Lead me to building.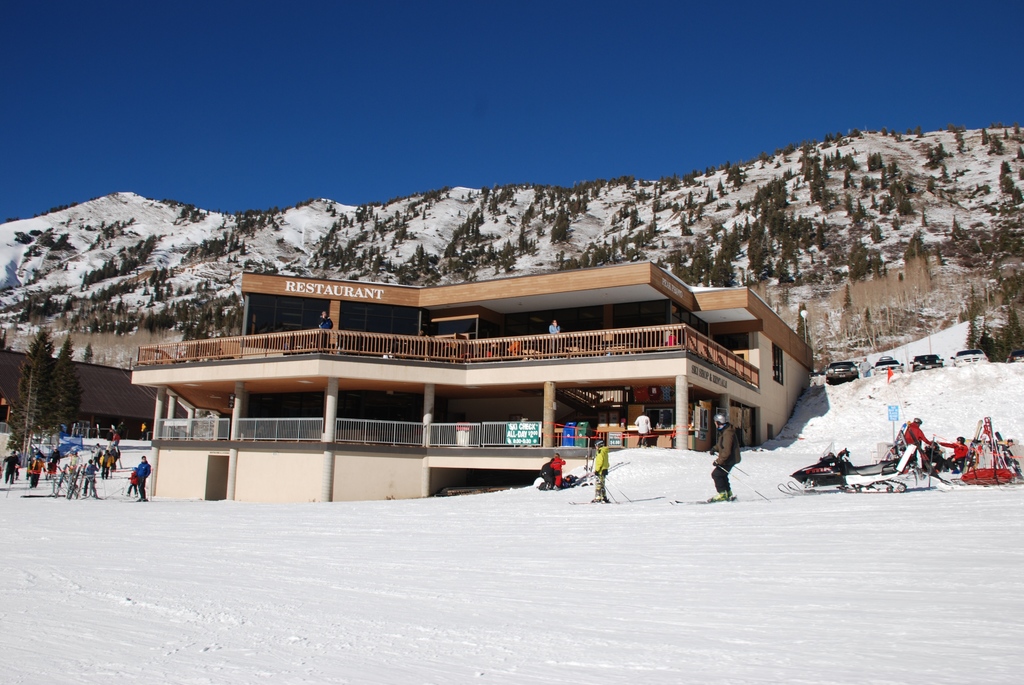
Lead to left=124, top=256, right=817, bottom=494.
